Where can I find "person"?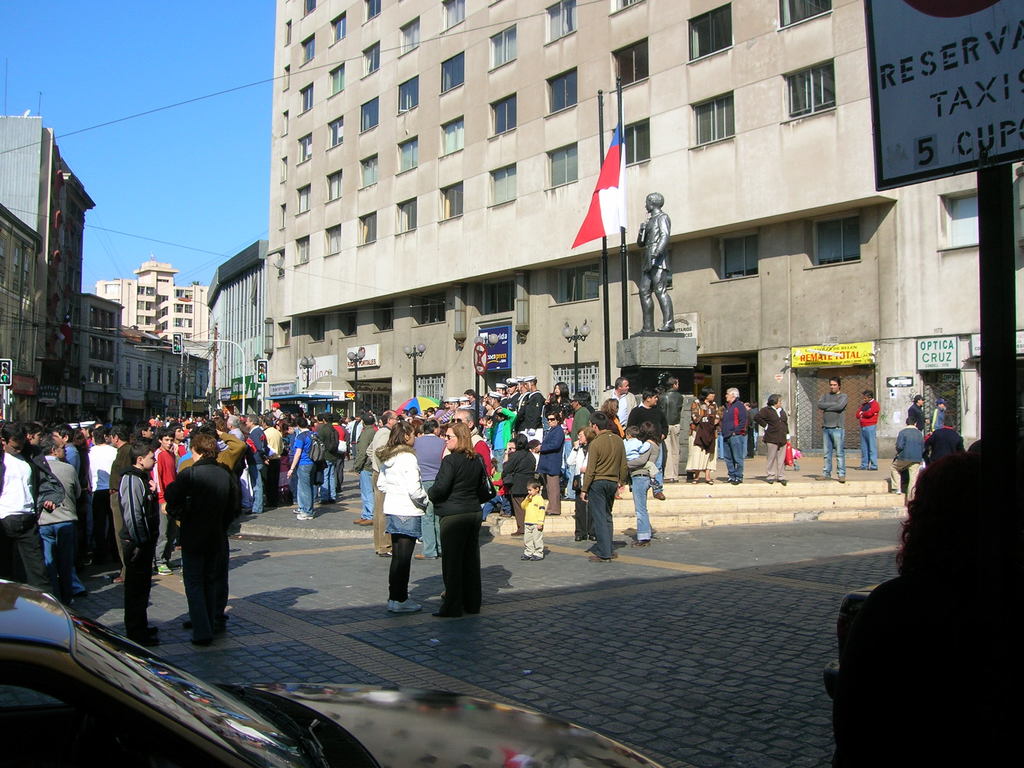
You can find it at locate(813, 376, 848, 481).
